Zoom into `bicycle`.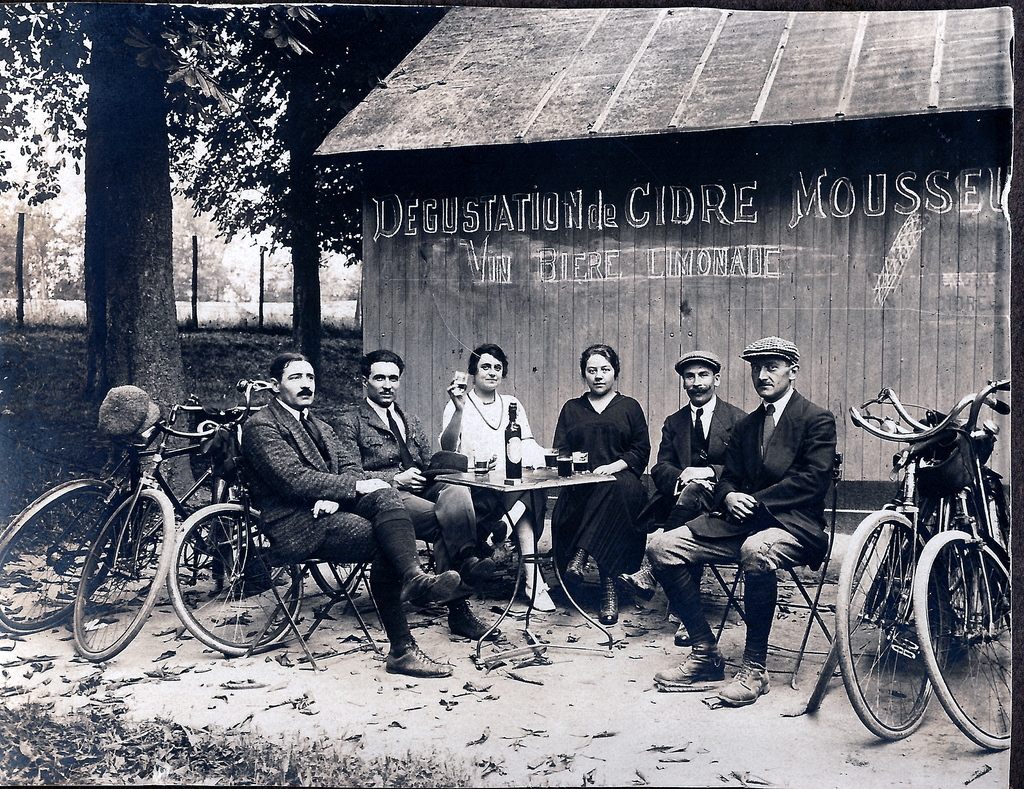
Zoom target: [left=862, top=374, right=1011, bottom=750].
